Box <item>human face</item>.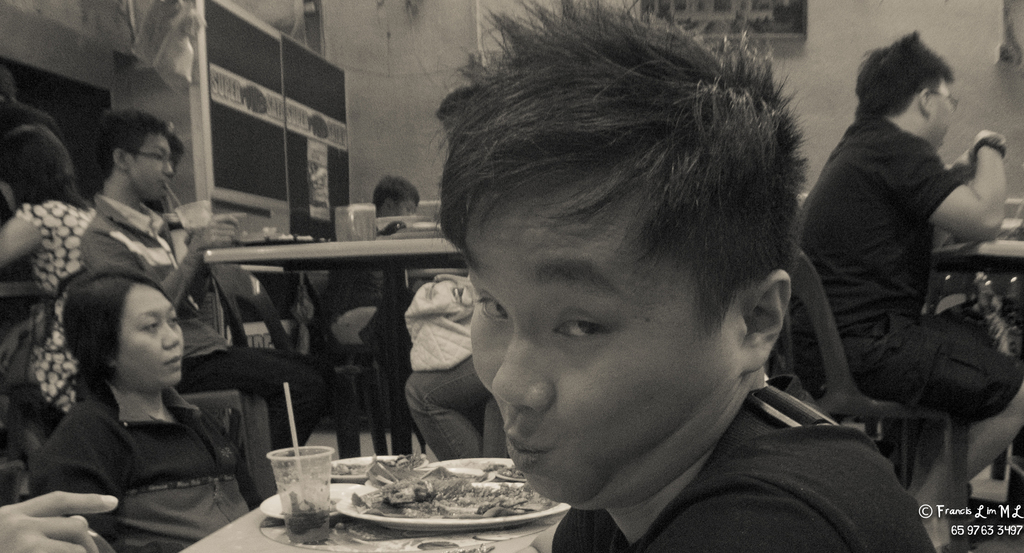
<region>396, 196, 419, 217</region>.
